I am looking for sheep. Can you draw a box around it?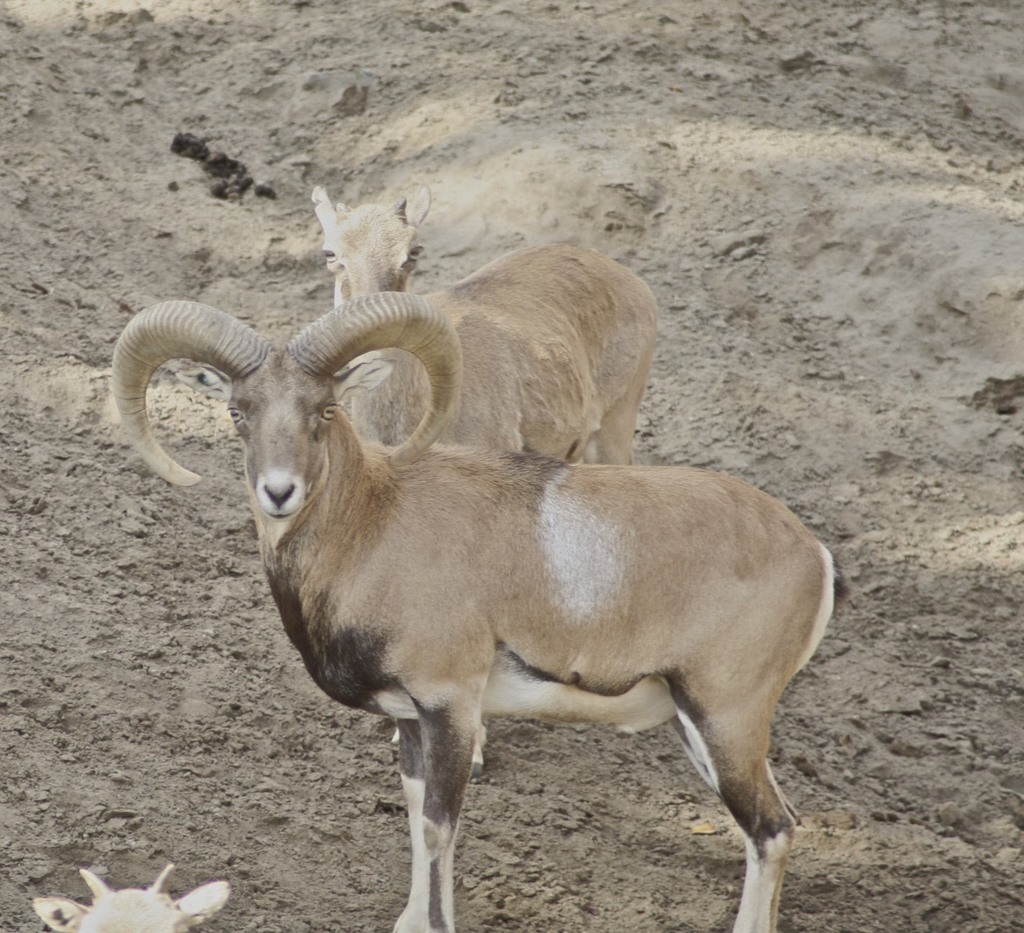
Sure, the bounding box is (left=110, top=294, right=835, bottom=932).
